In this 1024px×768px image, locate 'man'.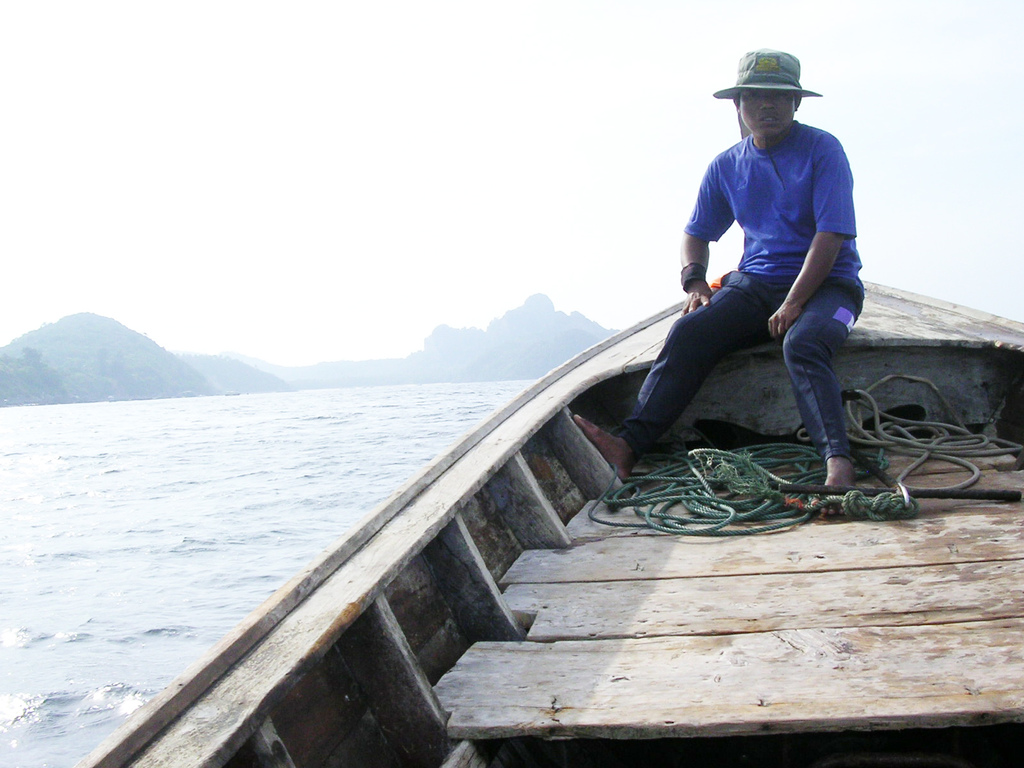
Bounding box: bbox=[604, 46, 863, 483].
